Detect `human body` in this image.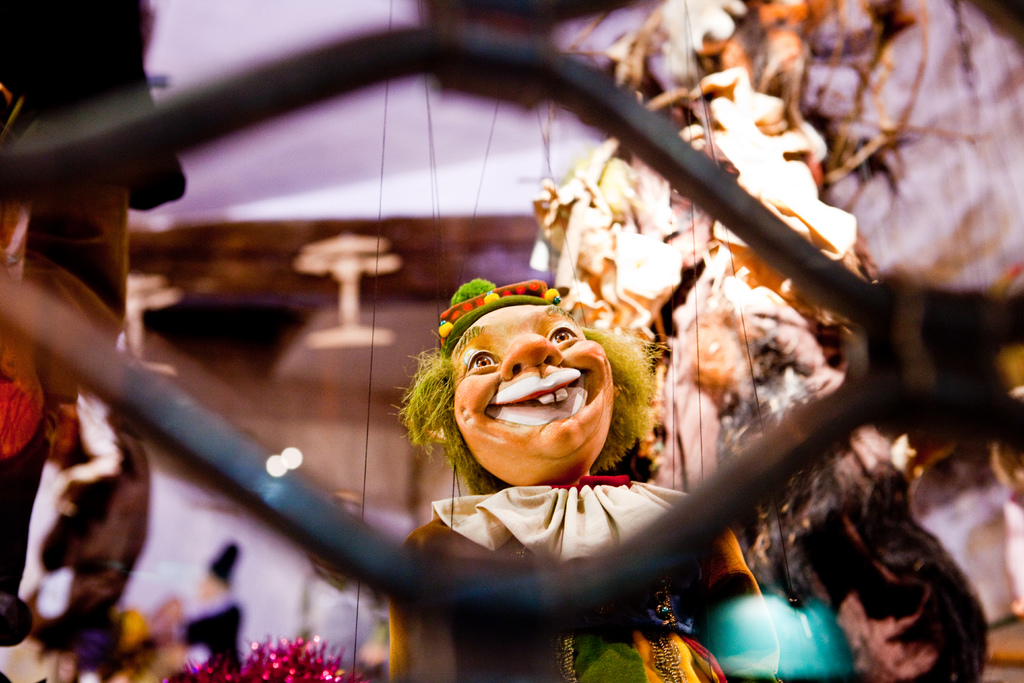
Detection: [46,400,157,613].
